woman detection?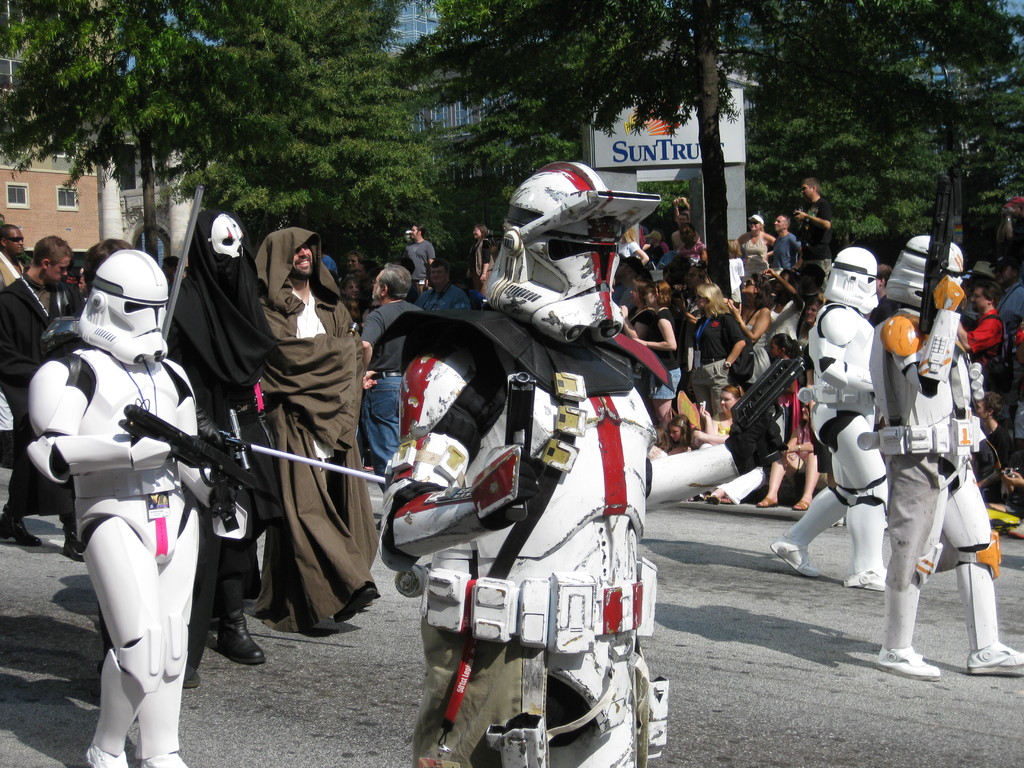
736/214/778/273
